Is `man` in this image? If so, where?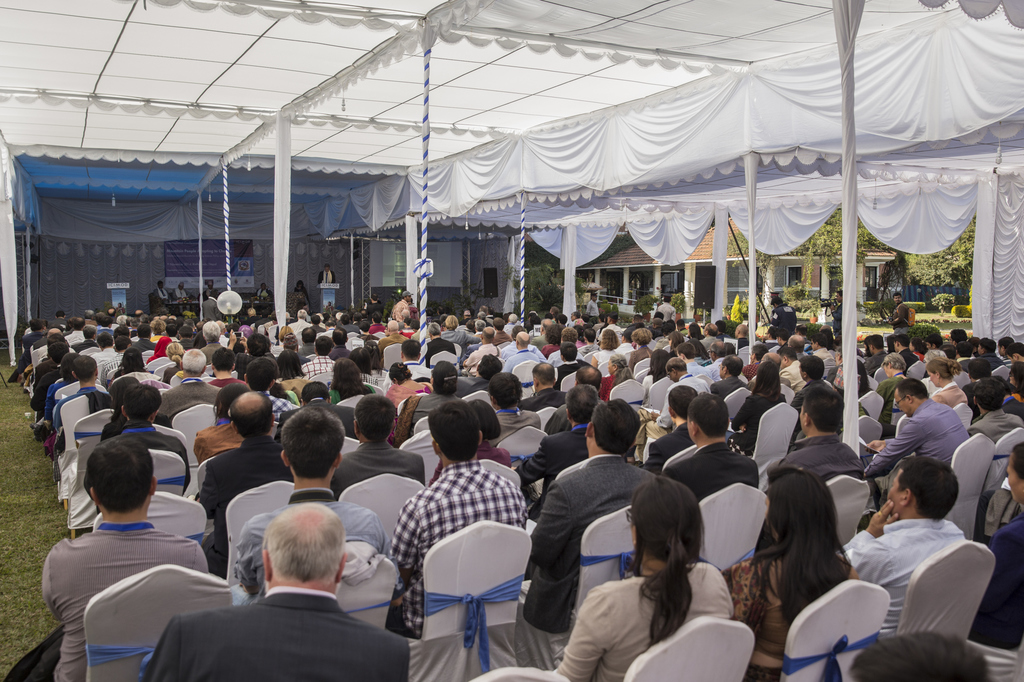
Yes, at x1=231, y1=408, x2=383, y2=605.
